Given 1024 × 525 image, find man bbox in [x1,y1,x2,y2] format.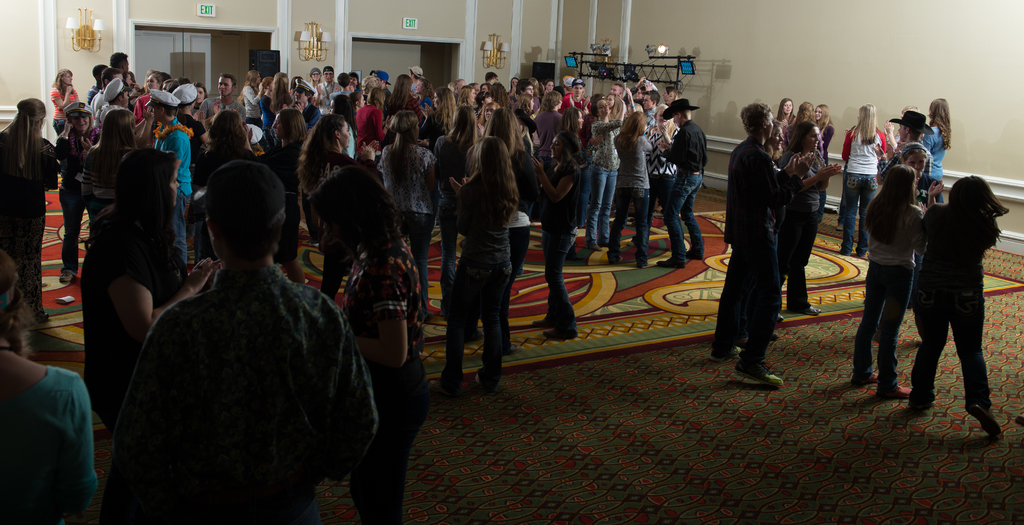
[113,49,136,75].
